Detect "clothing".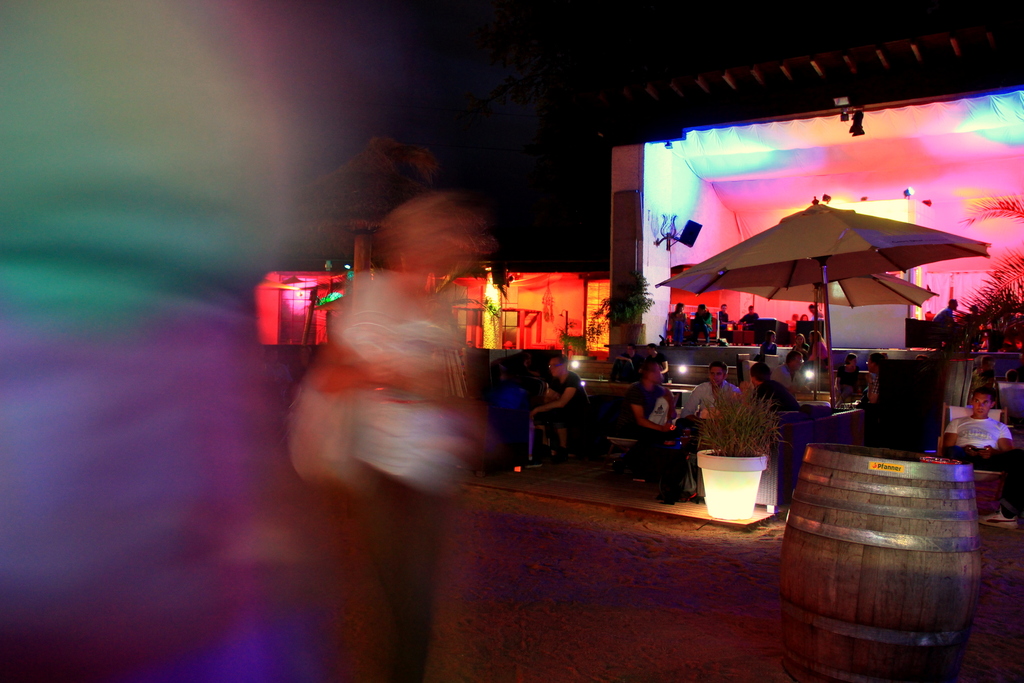
Detected at bbox=(736, 312, 762, 336).
